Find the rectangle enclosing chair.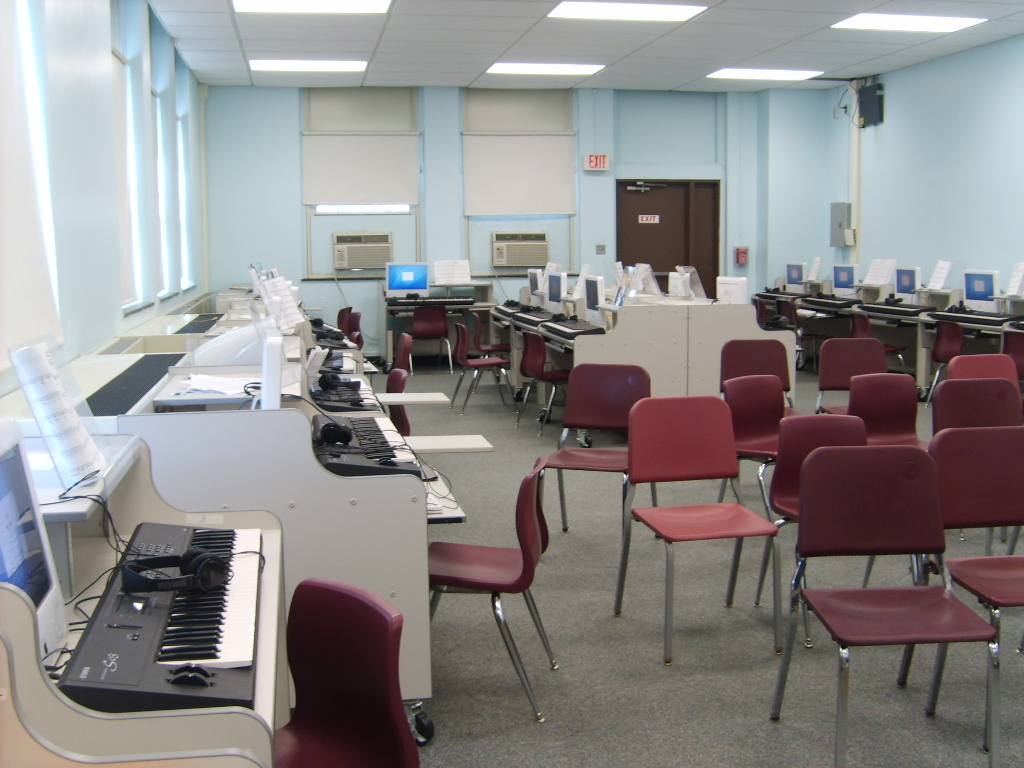
{"x1": 843, "y1": 314, "x2": 909, "y2": 373}.
